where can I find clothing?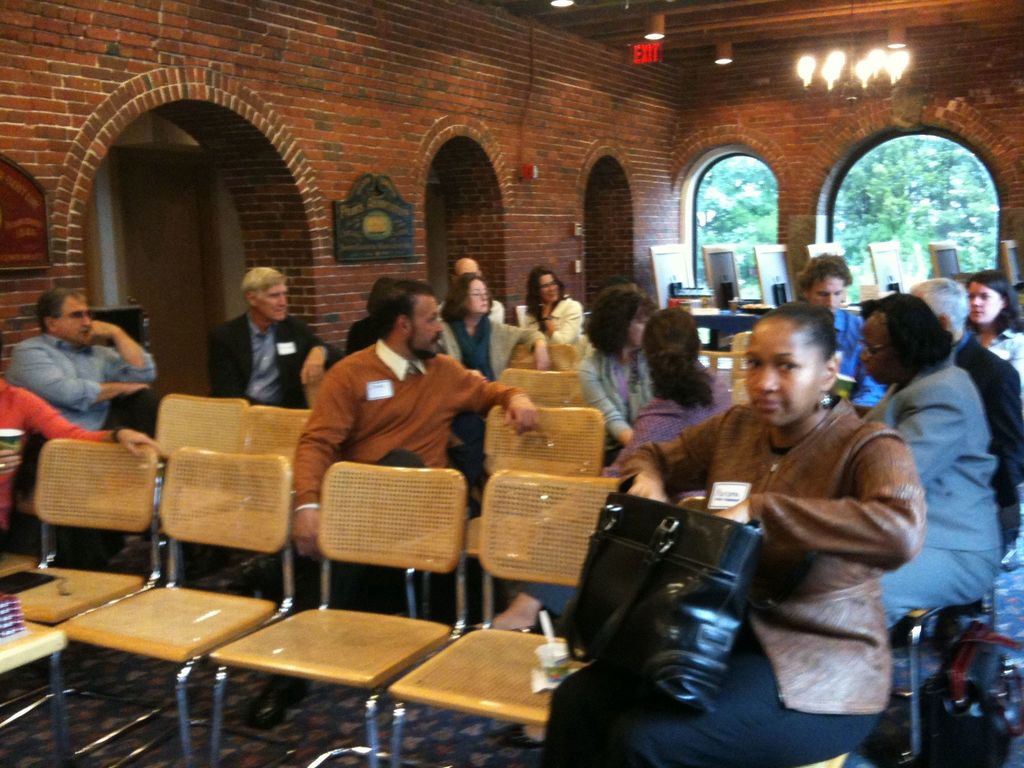
You can find it at box=[950, 327, 1023, 550].
